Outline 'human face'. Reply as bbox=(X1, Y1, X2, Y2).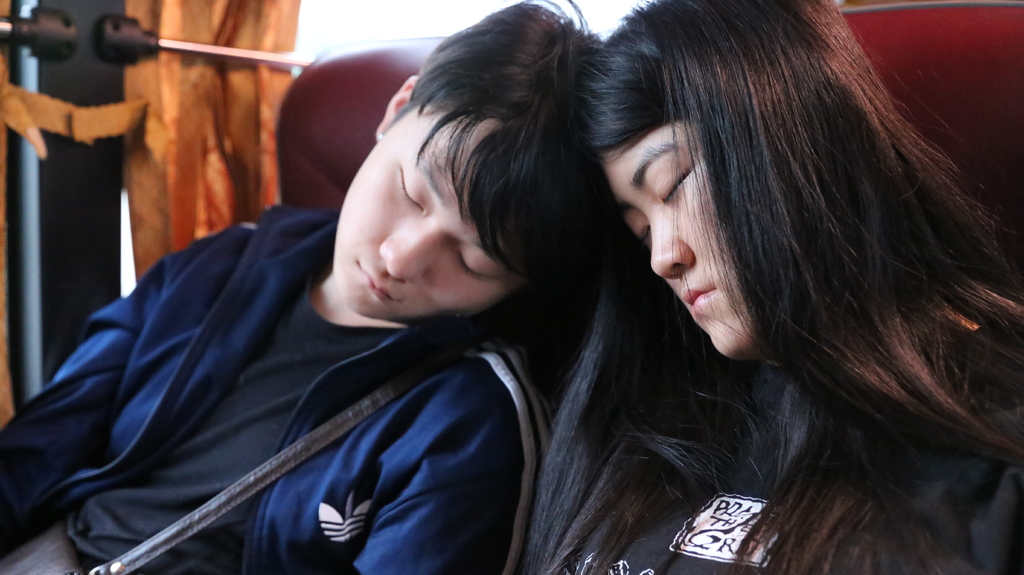
bbox=(339, 105, 522, 320).
